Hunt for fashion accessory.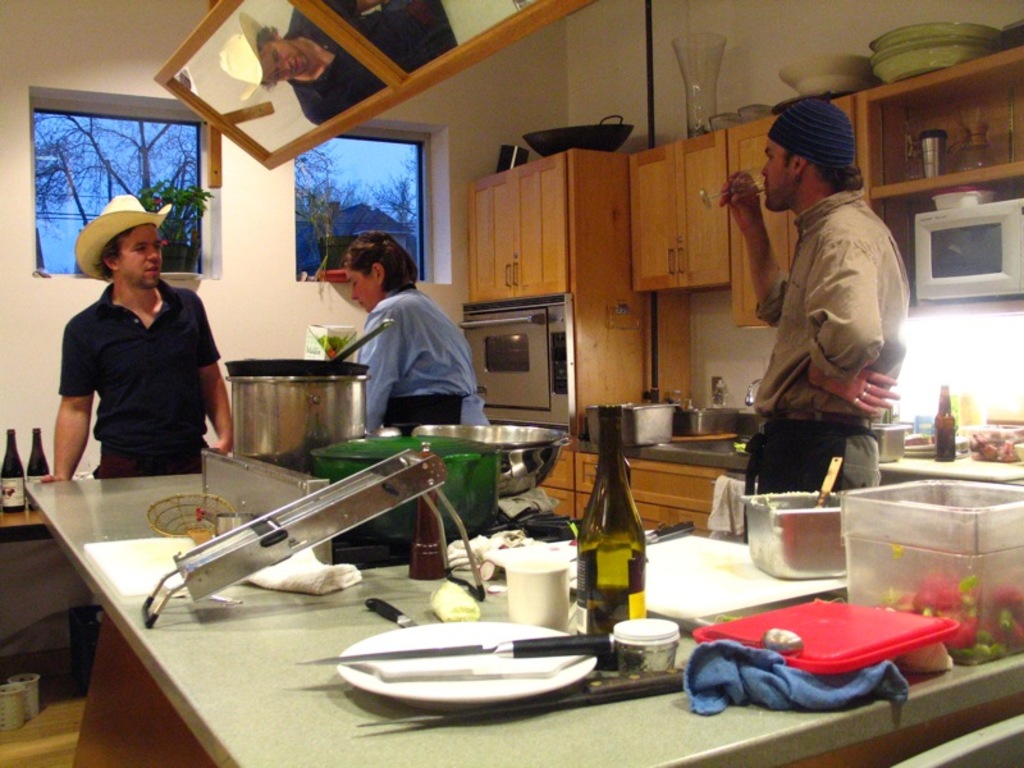
Hunted down at BBox(849, 396, 863, 410).
